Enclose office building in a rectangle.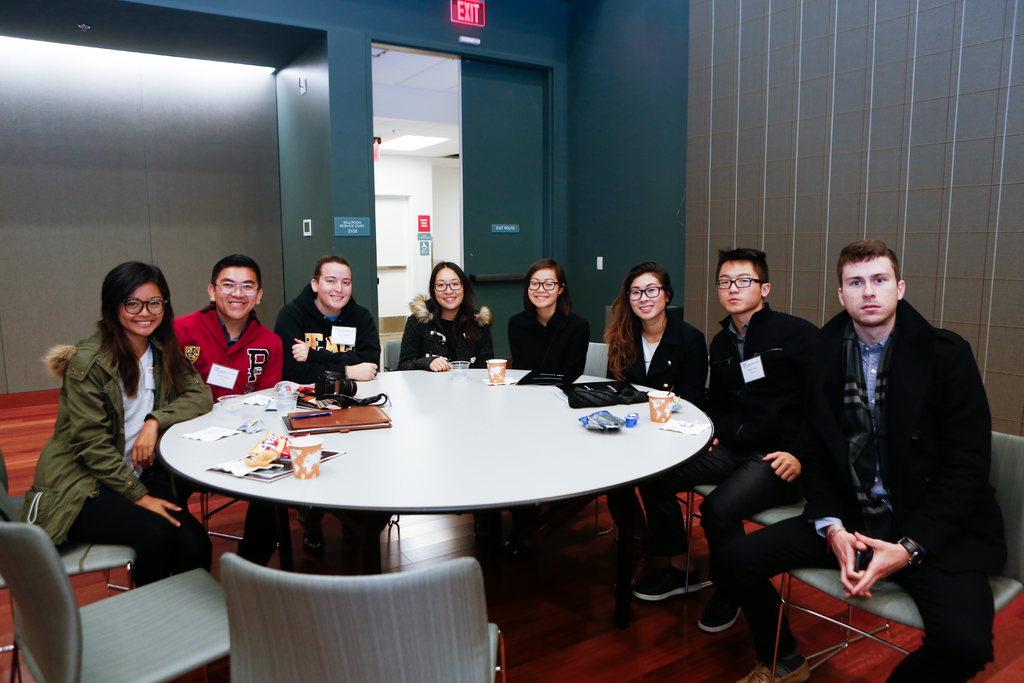
<region>0, 0, 1023, 682</region>.
